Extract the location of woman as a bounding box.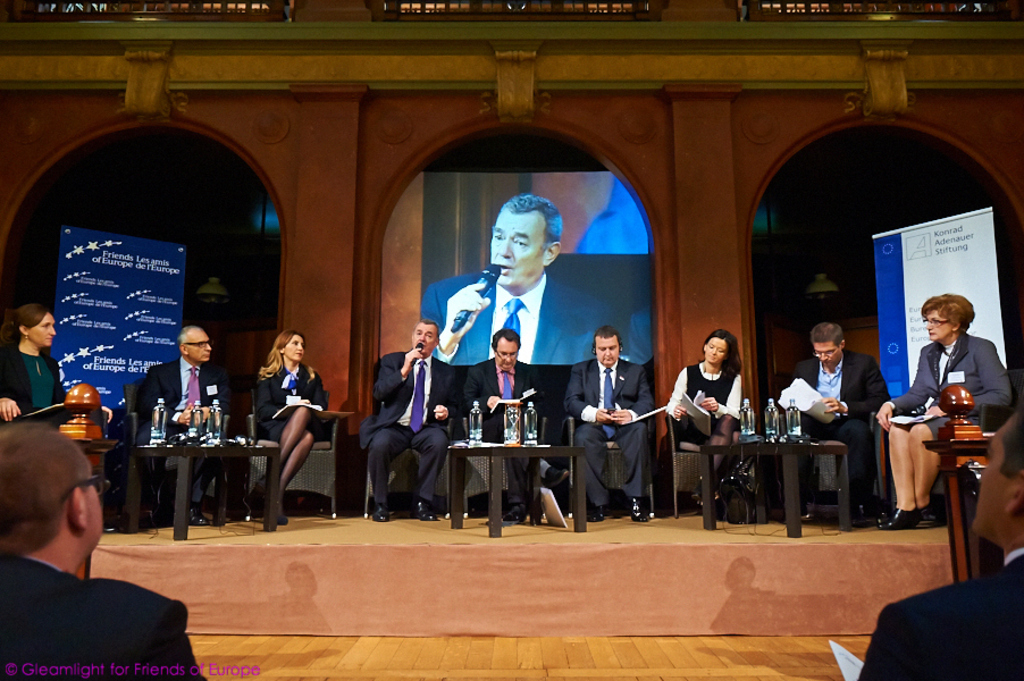
locate(254, 330, 328, 532).
